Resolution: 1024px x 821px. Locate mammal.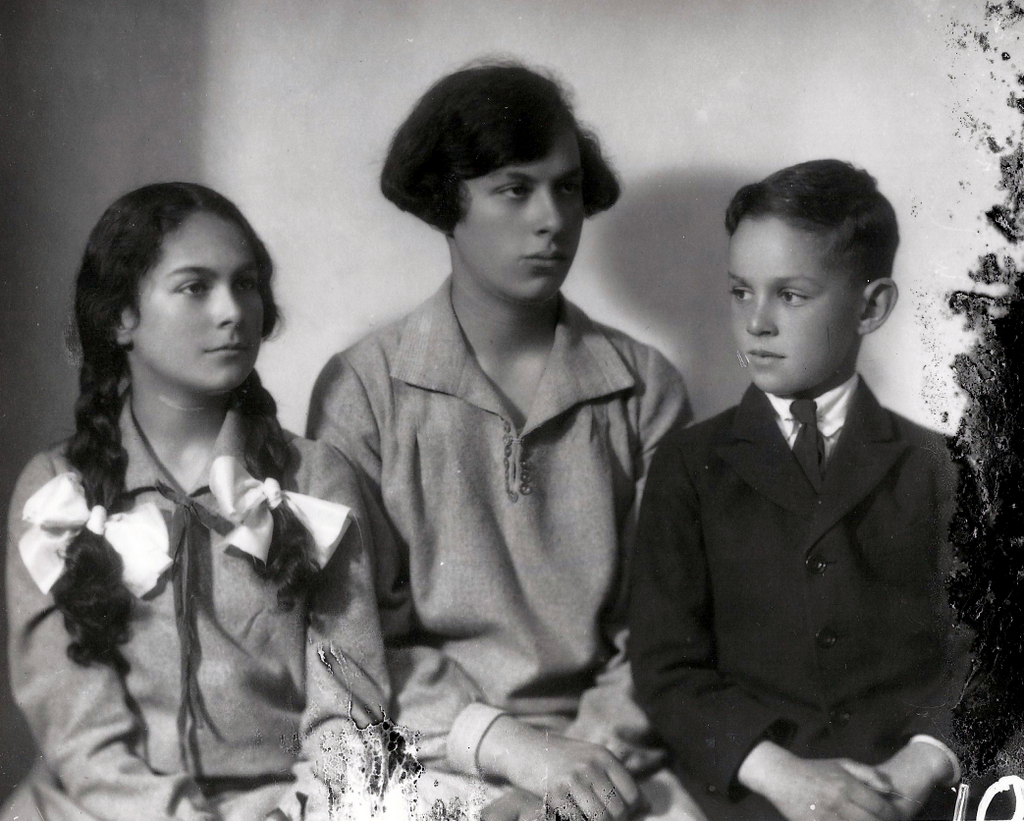
632/155/975/818.
